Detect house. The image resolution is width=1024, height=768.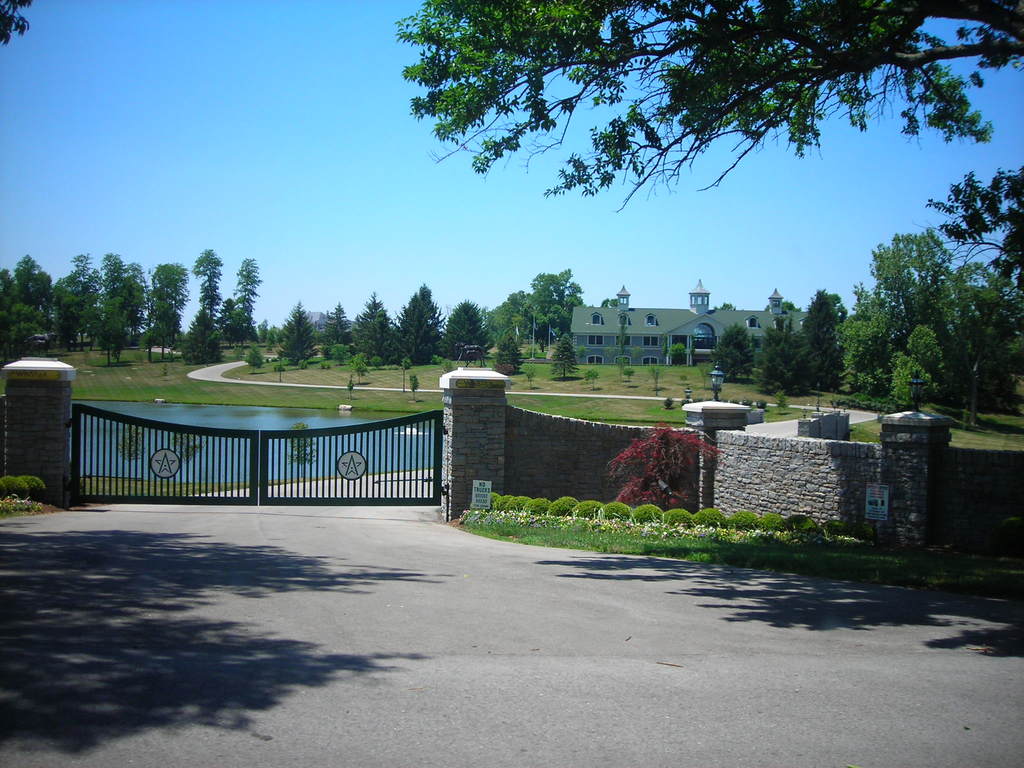
{"x1": 573, "y1": 280, "x2": 808, "y2": 367}.
